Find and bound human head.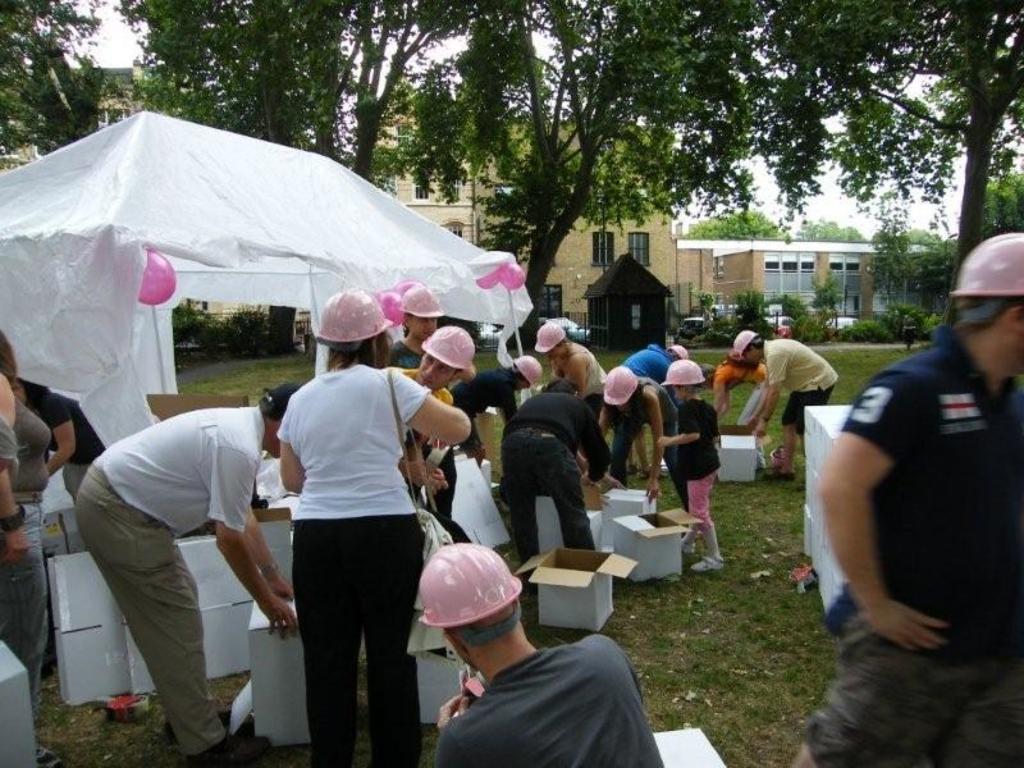
Bound: <box>664,360,707,402</box>.
